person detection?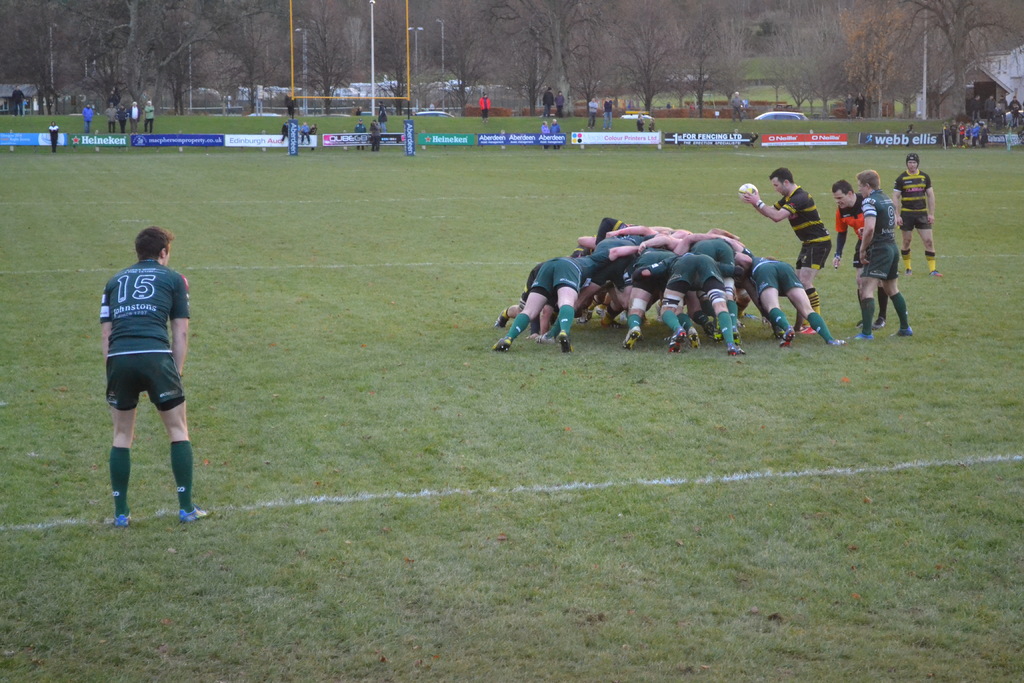
[300, 119, 313, 142]
